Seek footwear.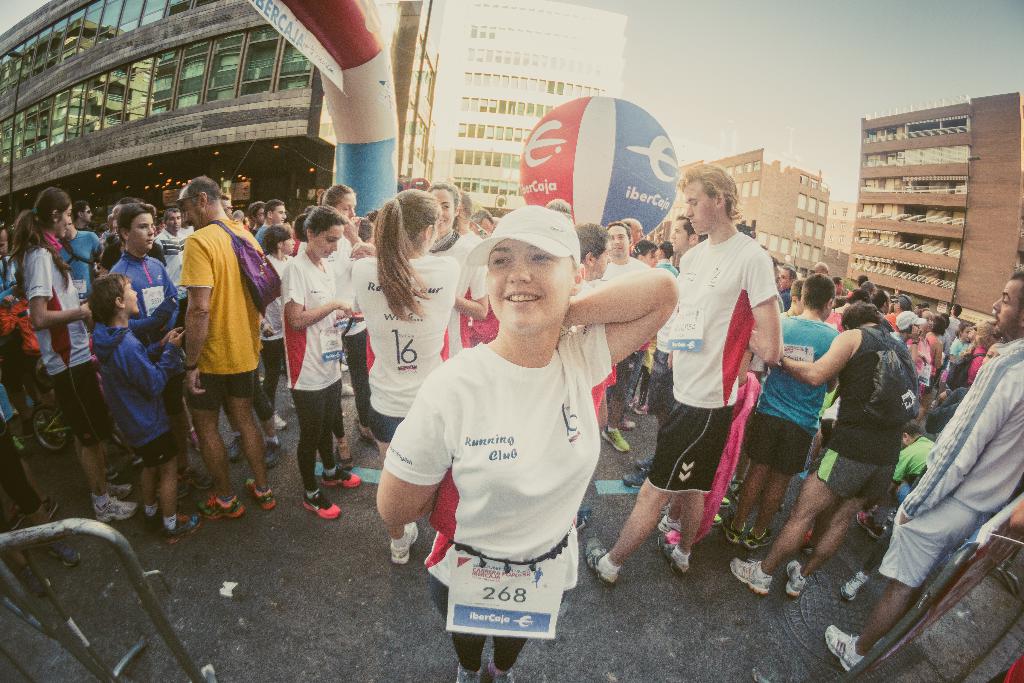
[257,440,294,470].
